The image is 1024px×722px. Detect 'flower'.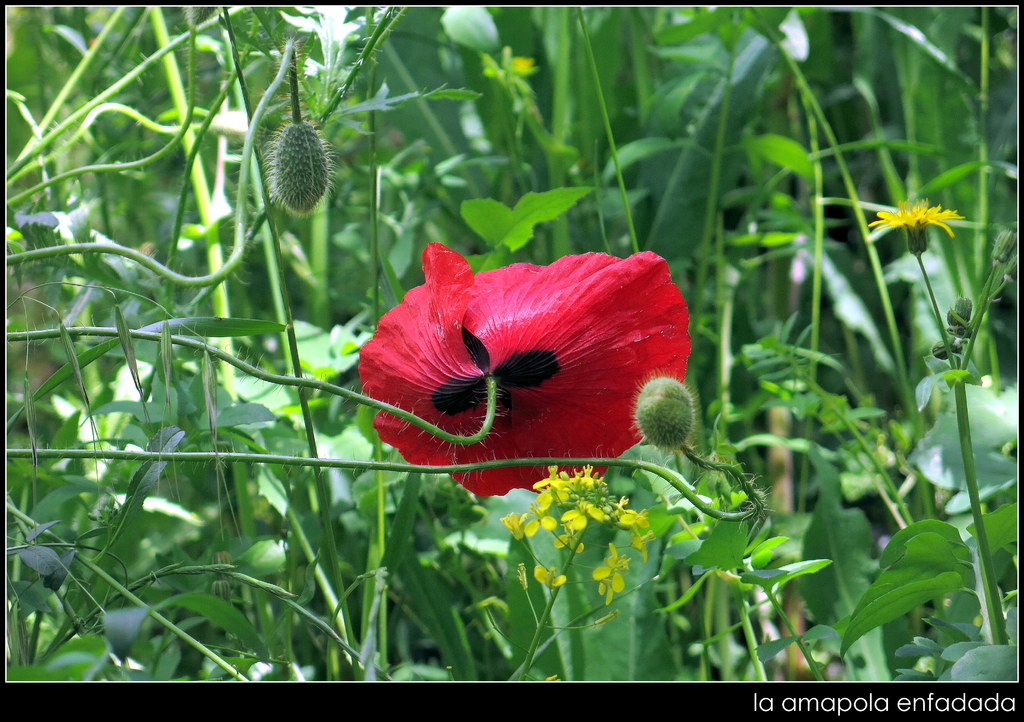
Detection: box(497, 513, 529, 540).
